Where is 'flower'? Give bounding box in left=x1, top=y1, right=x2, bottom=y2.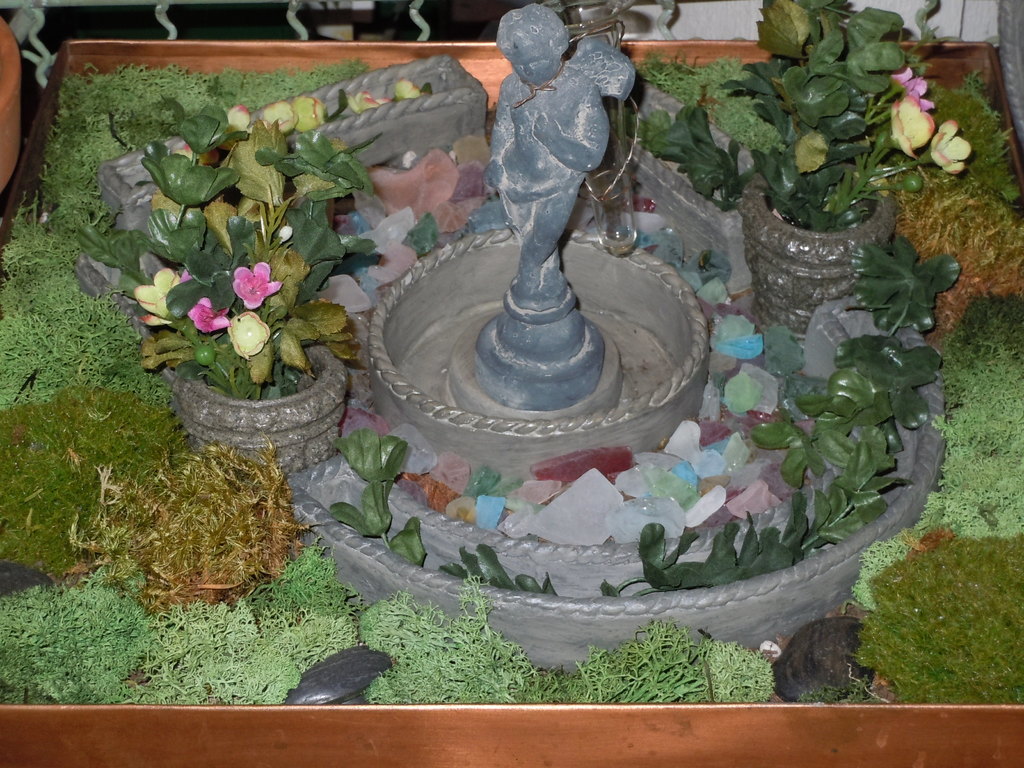
left=228, top=262, right=283, bottom=314.
